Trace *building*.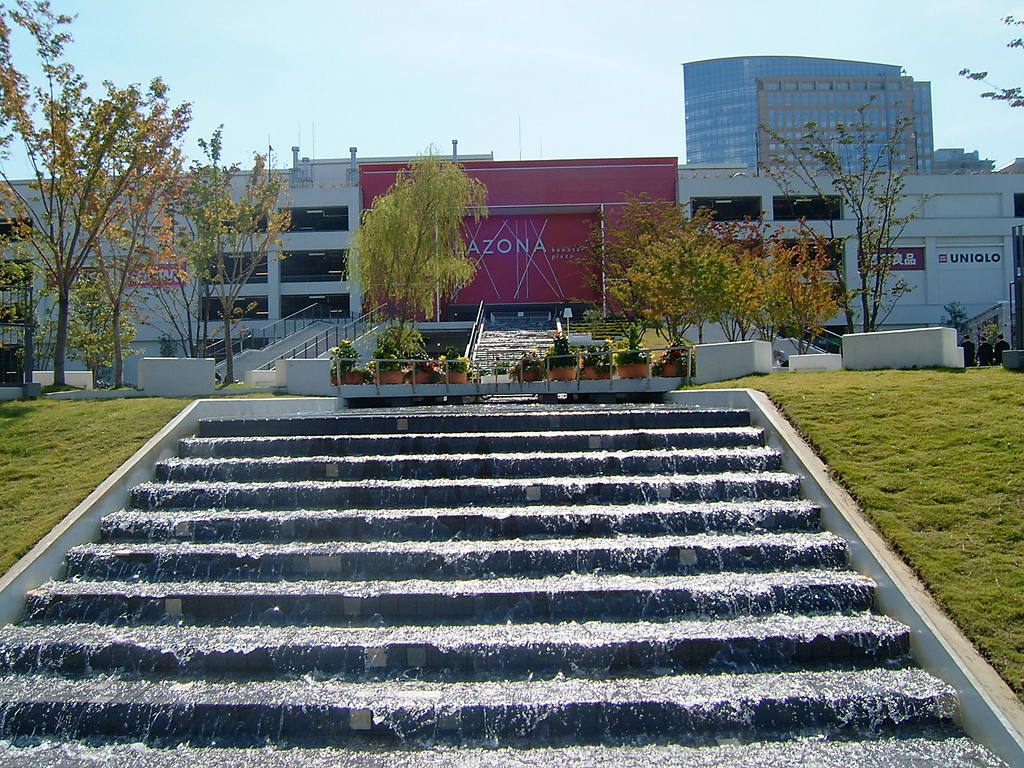
Traced to bbox=[934, 145, 996, 177].
